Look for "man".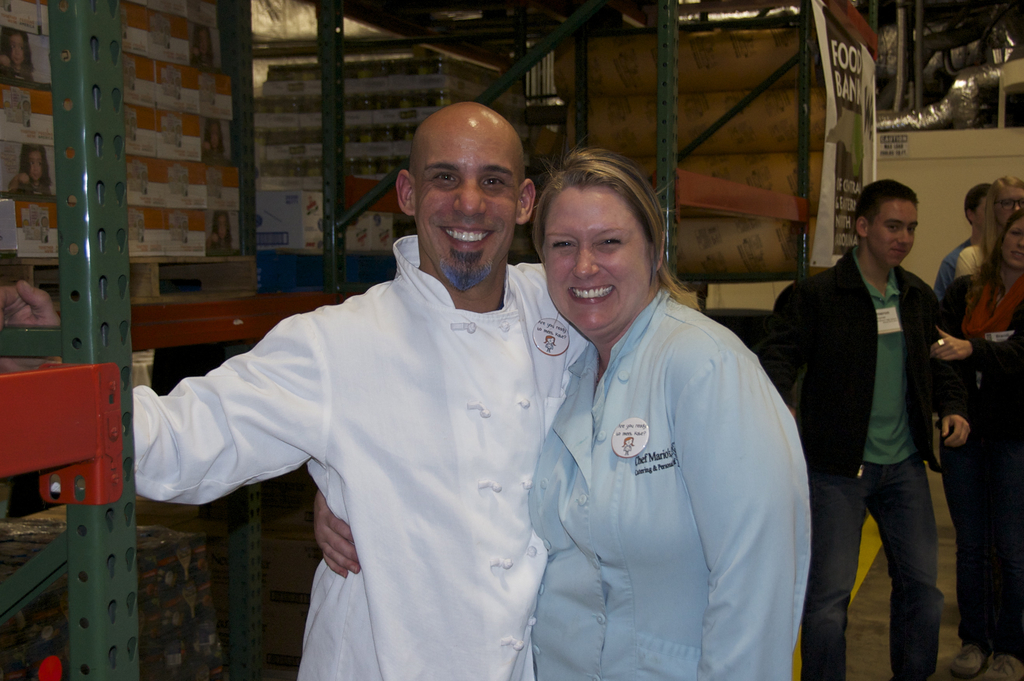
Found: (934,182,984,300).
